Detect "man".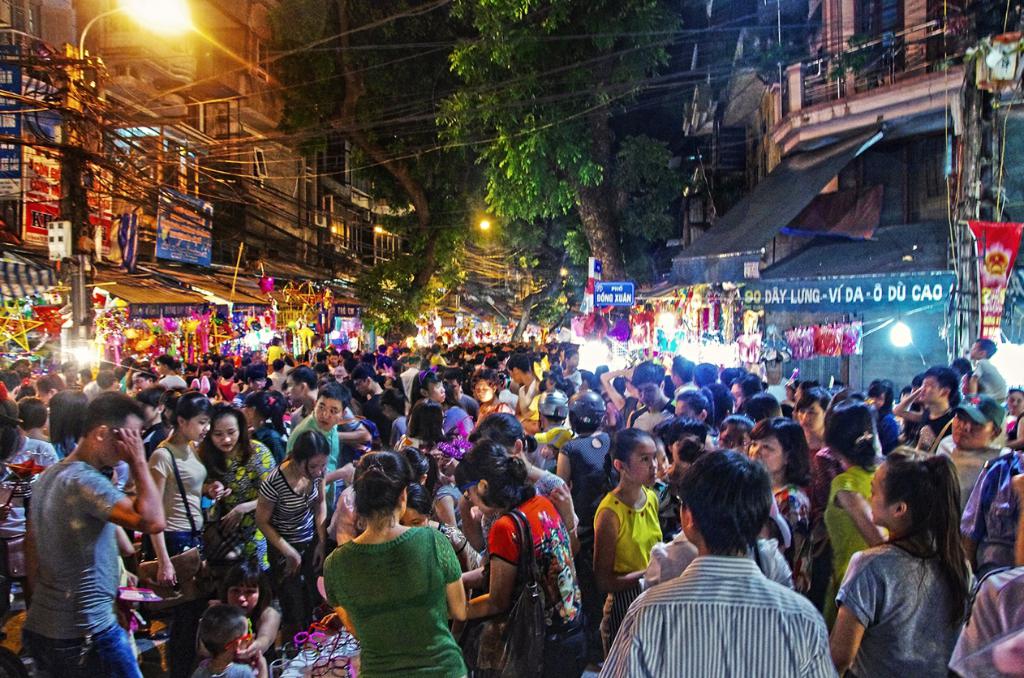
Detected at pyautogui.locateOnScreen(156, 352, 190, 383).
